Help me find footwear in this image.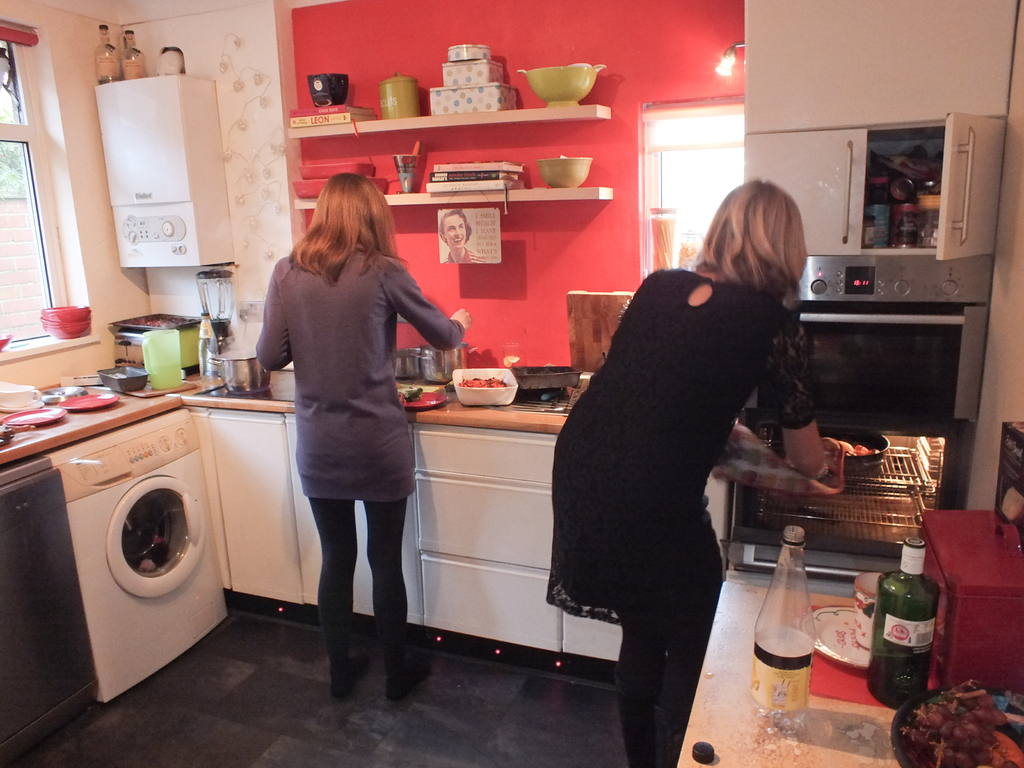
Found it: 387:648:431:712.
